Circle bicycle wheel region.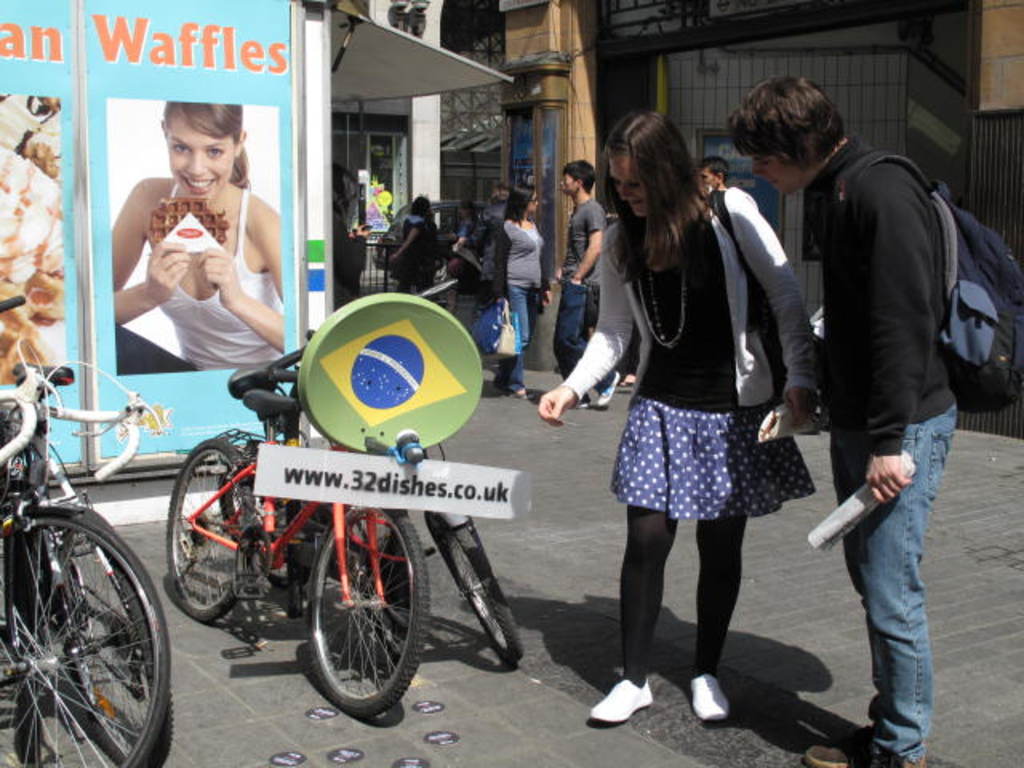
Region: <bbox>3, 491, 155, 767</bbox>.
